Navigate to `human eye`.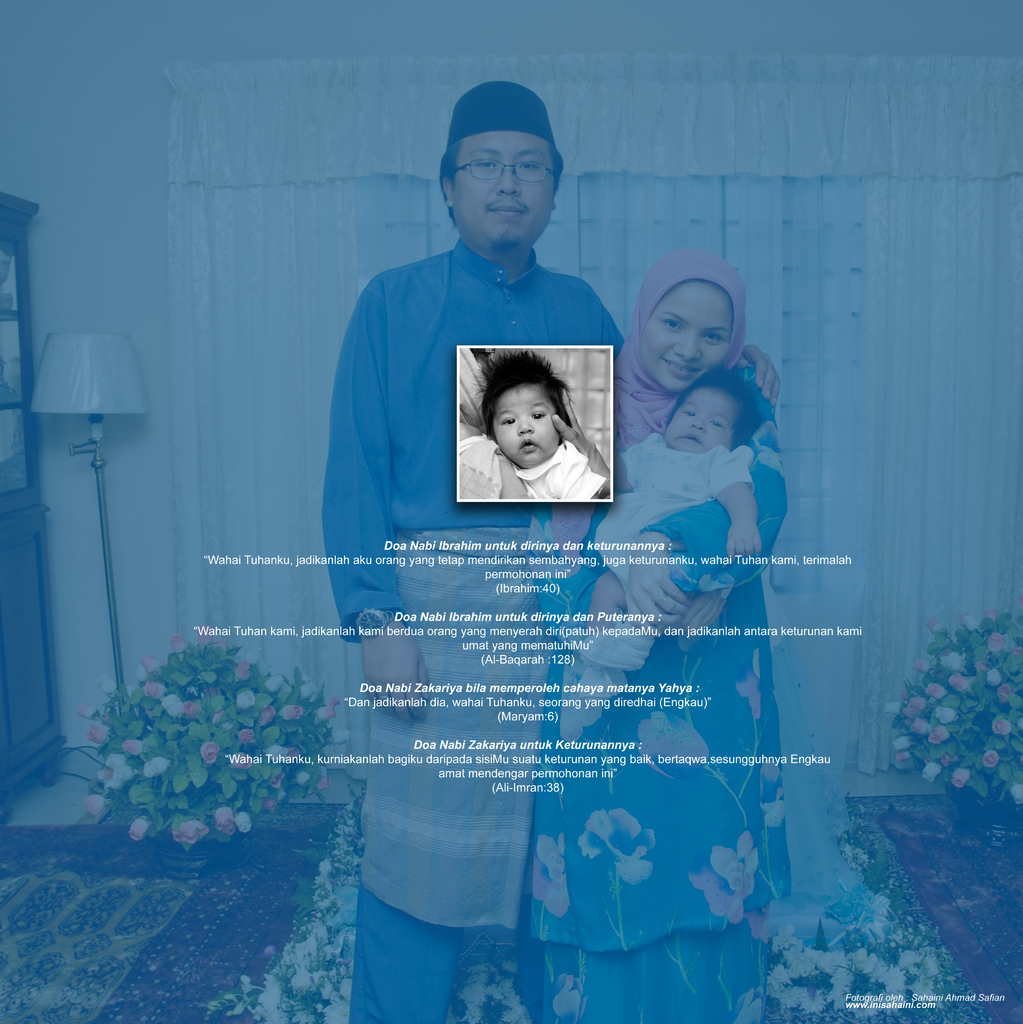
Navigation target: <region>700, 328, 725, 347</region>.
